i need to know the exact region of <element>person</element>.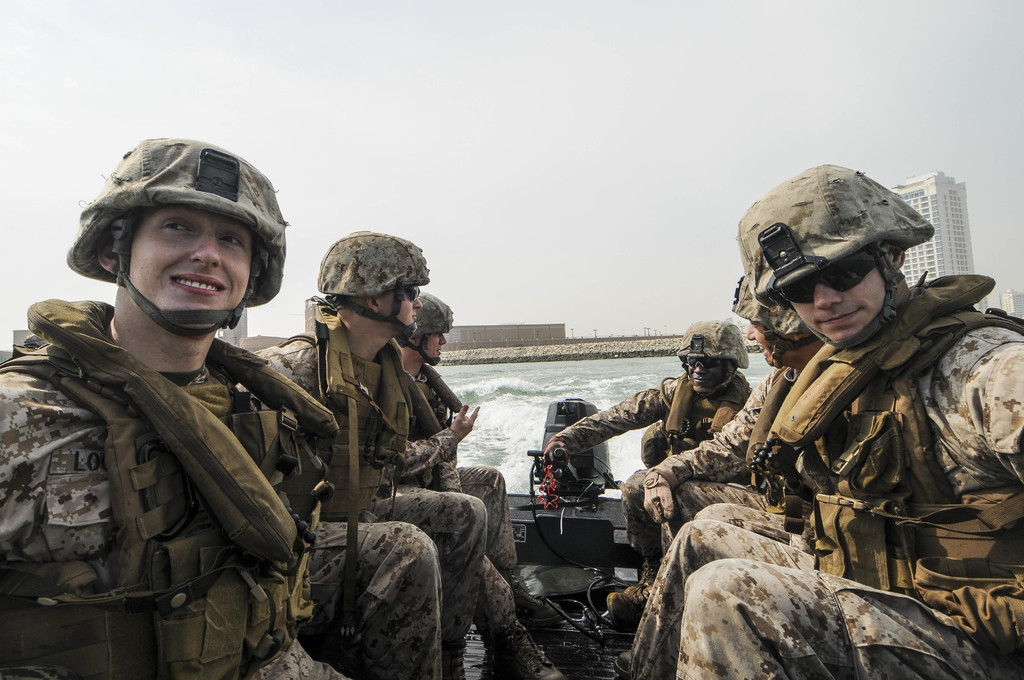
Region: x1=0, y1=134, x2=372, y2=679.
